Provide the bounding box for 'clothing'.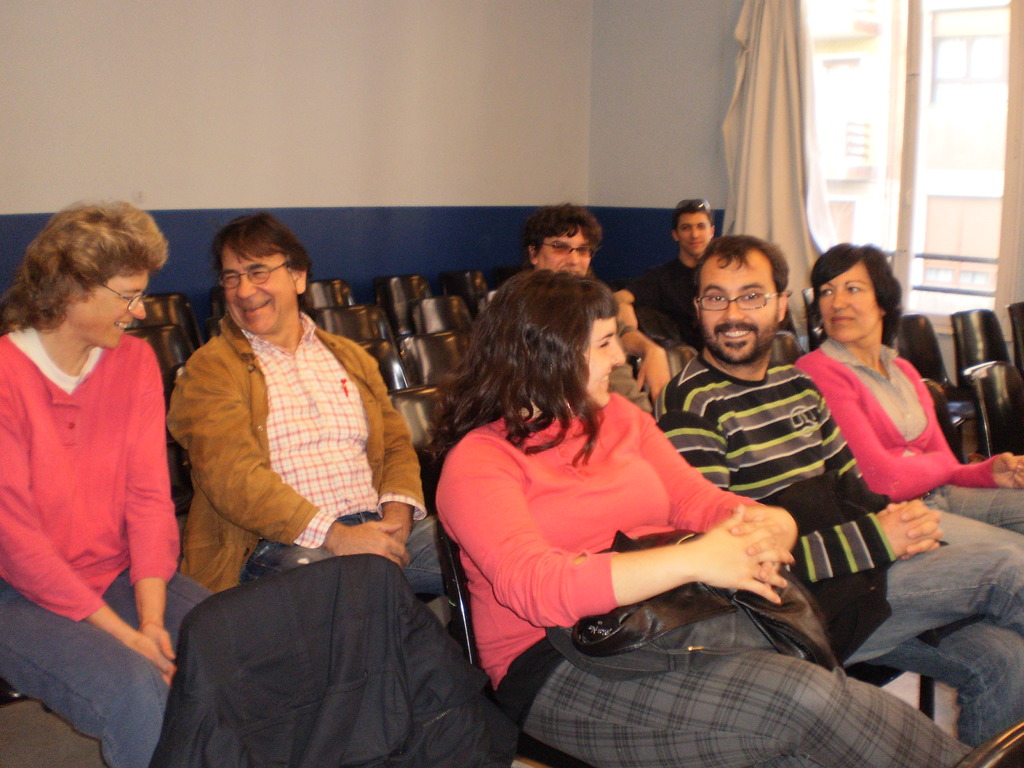
select_region(0, 328, 236, 767).
